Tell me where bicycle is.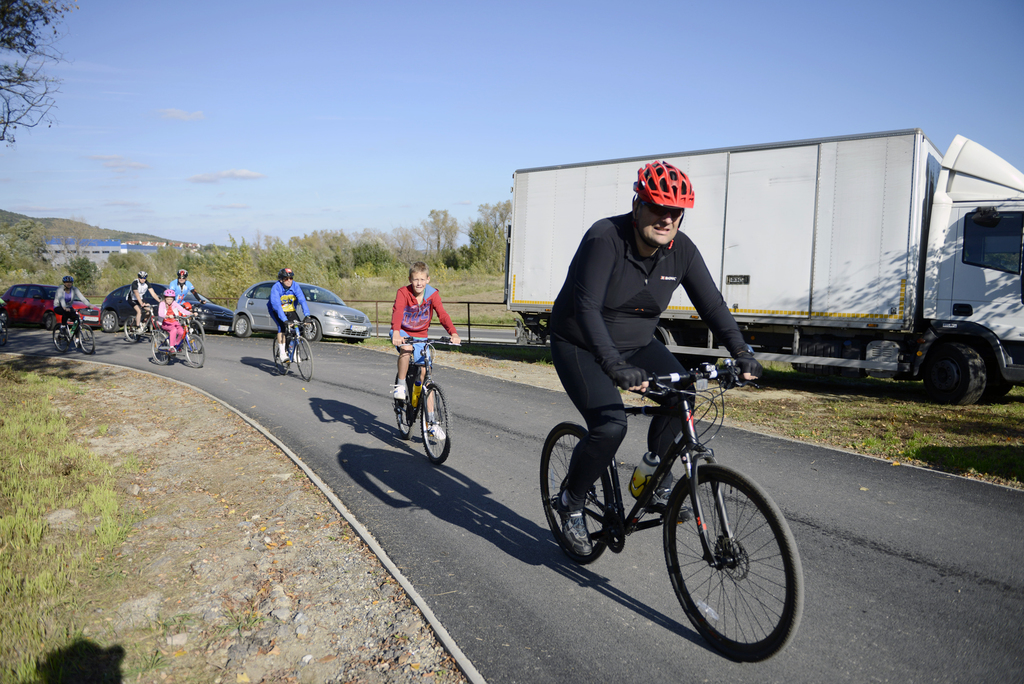
bicycle is at 539, 348, 794, 655.
